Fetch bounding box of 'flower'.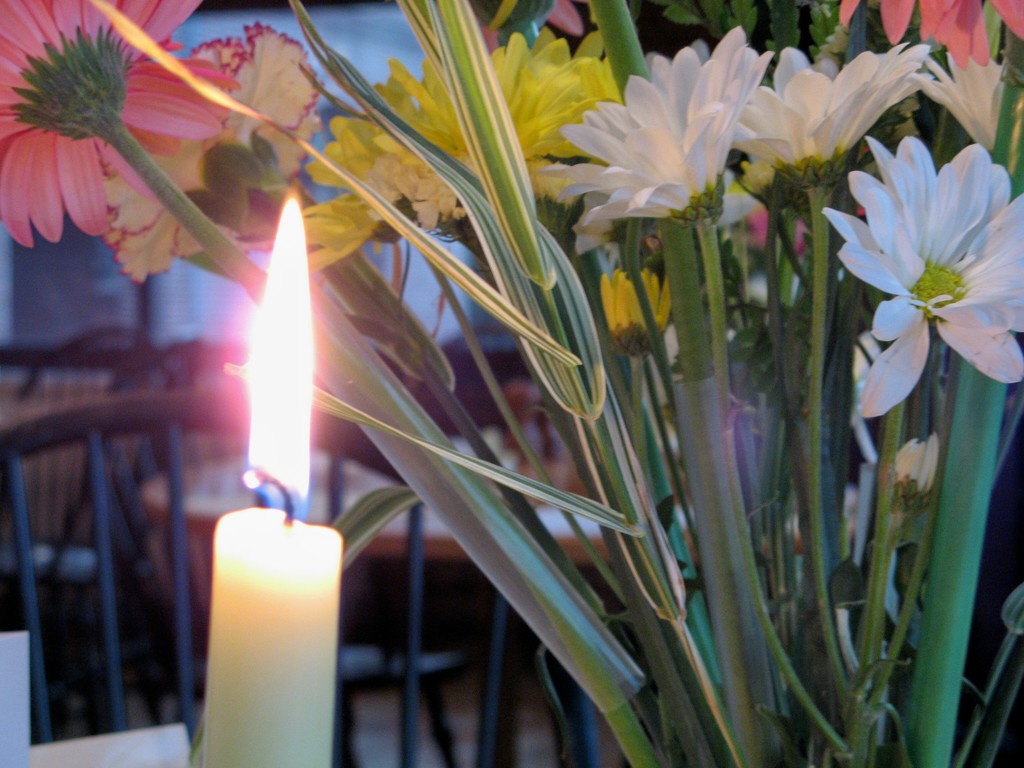
Bbox: x1=1, y1=0, x2=196, y2=241.
